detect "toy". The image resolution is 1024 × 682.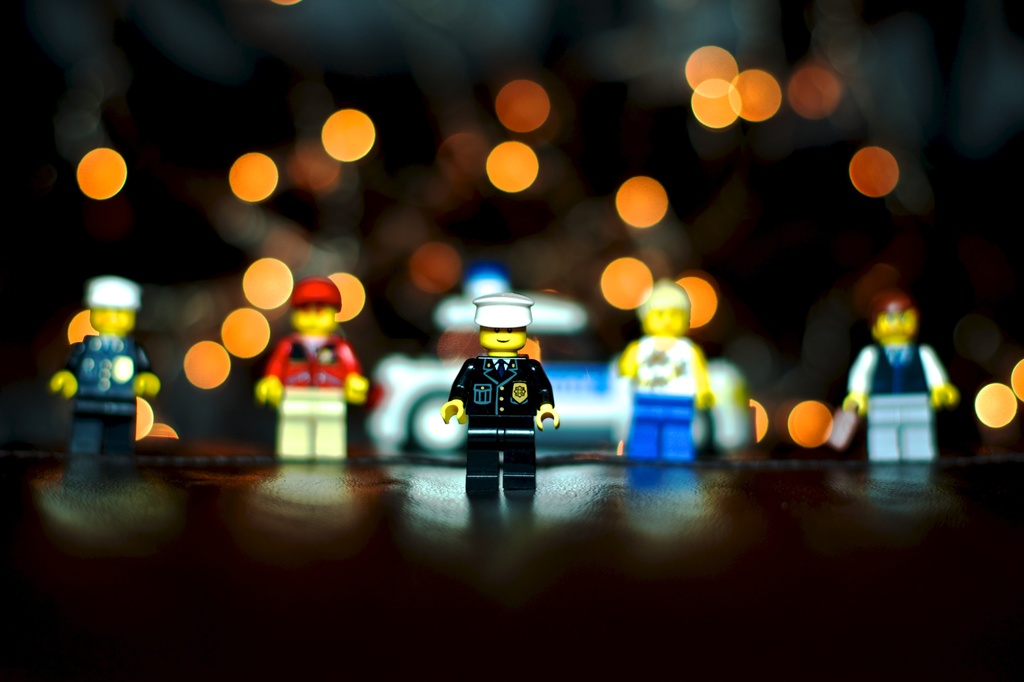
(x1=255, y1=276, x2=362, y2=455).
